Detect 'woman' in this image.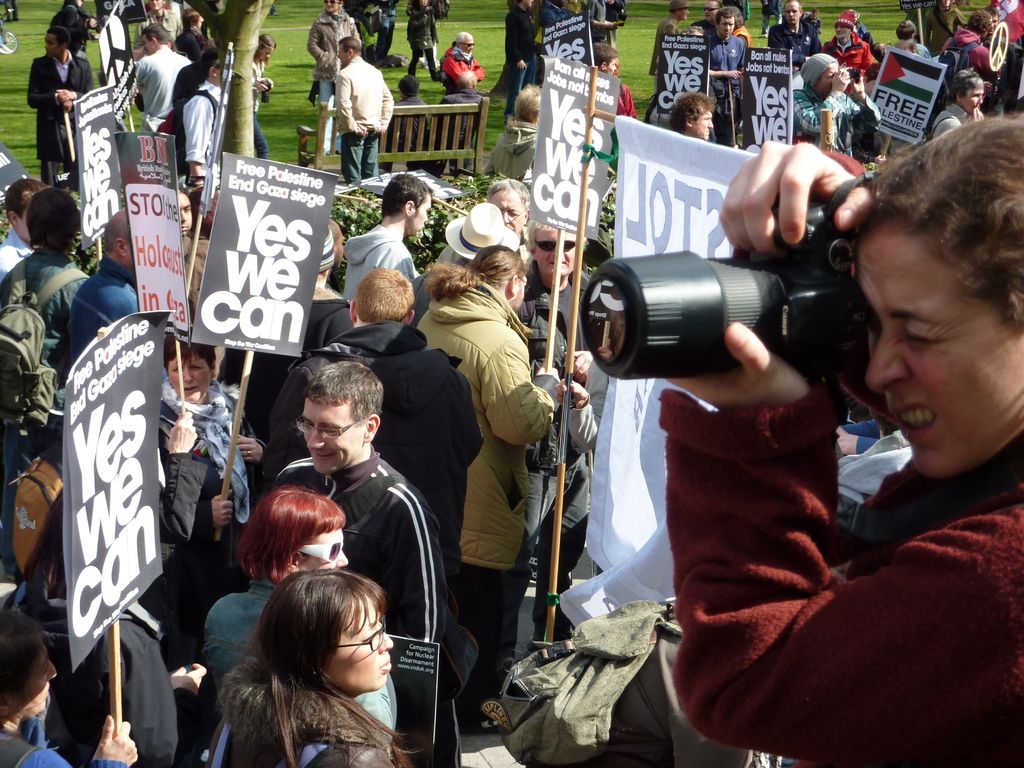
Detection: (left=201, top=484, right=399, bottom=733).
